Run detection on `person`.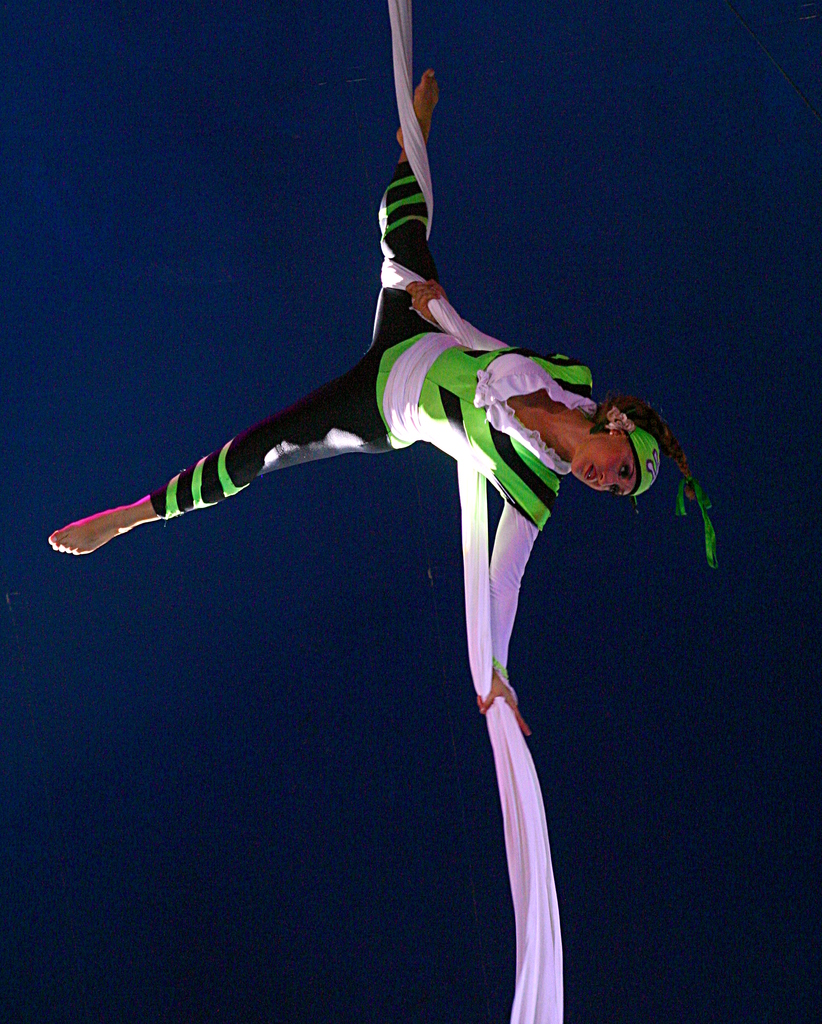
Result: l=61, t=133, r=643, b=663.
